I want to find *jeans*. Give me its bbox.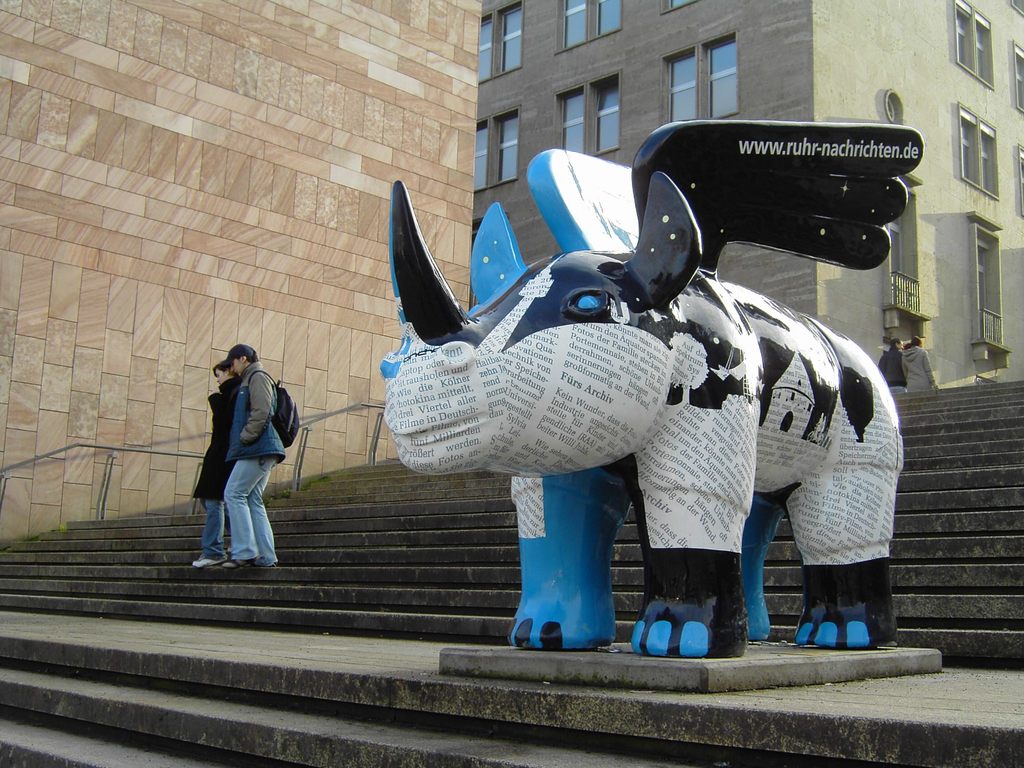
rect(890, 386, 907, 394).
